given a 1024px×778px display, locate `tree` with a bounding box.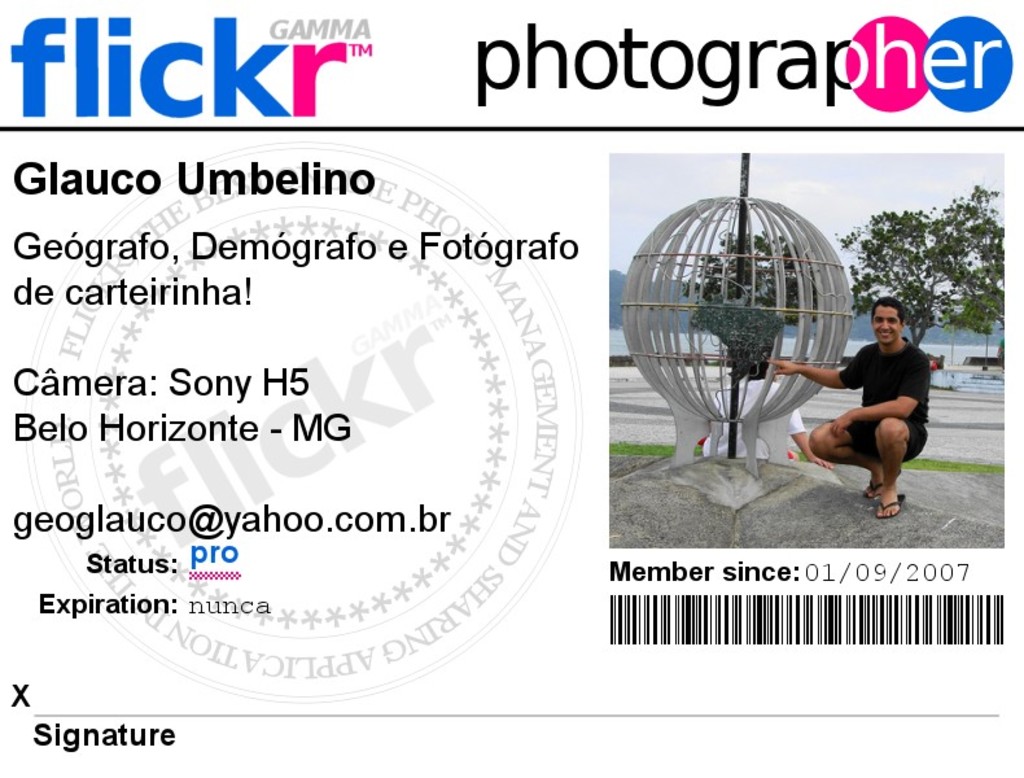
Located: 683,305,791,384.
